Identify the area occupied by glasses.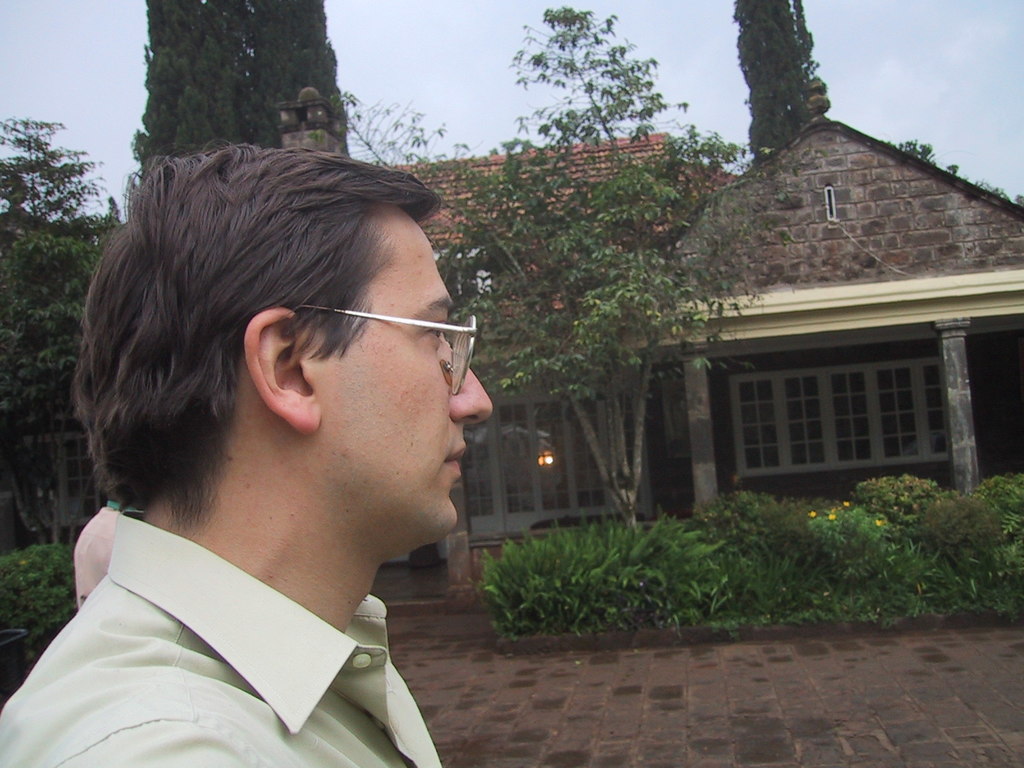
Area: 287/289/499/396.
